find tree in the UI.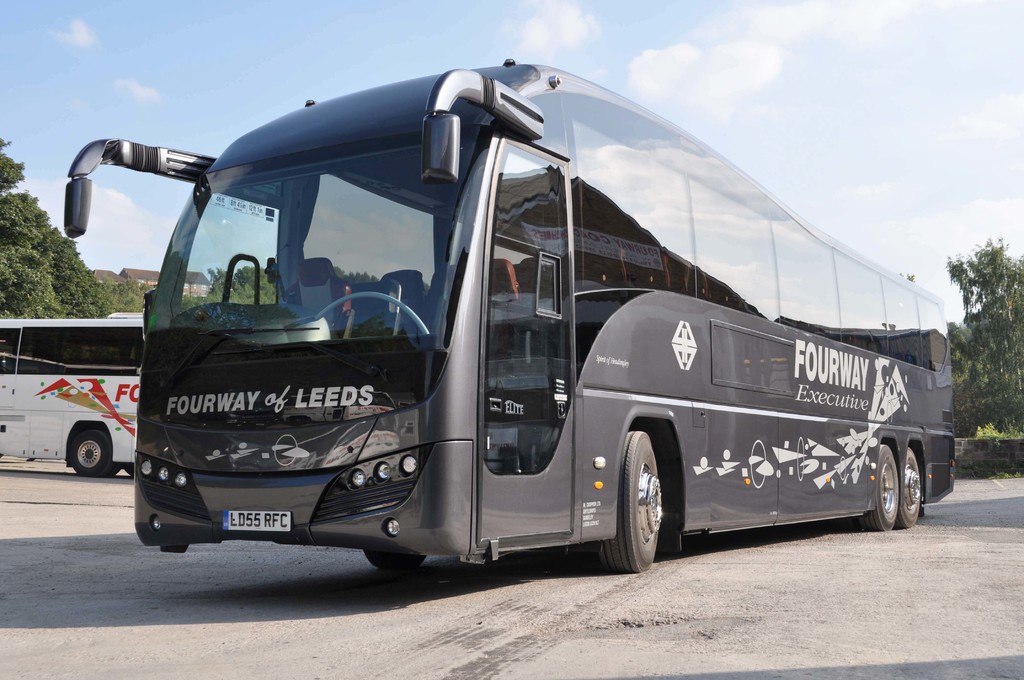
UI element at x1=189, y1=264, x2=274, y2=309.
